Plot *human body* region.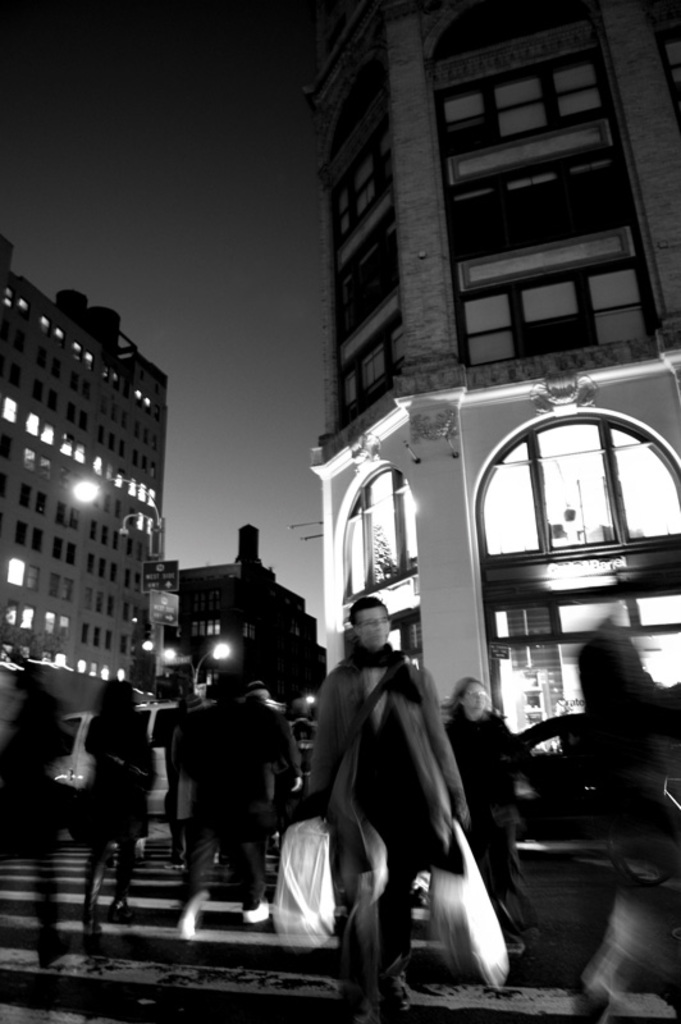
Plotted at l=279, t=602, r=512, b=1014.
